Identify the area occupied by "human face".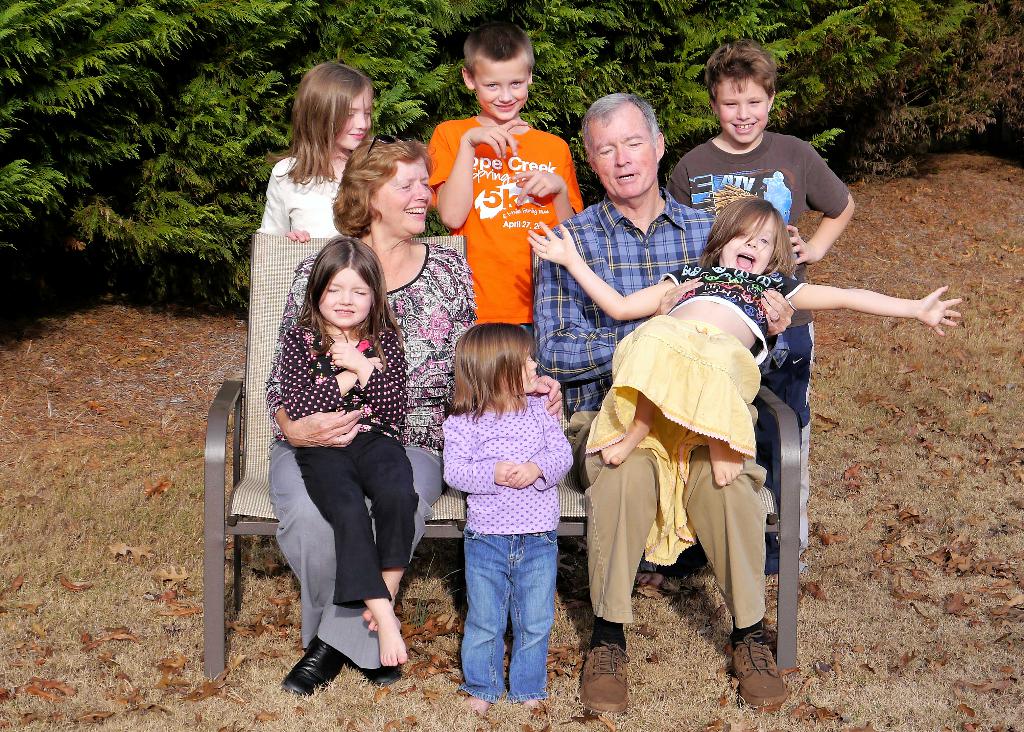
Area: 334 88 373 150.
